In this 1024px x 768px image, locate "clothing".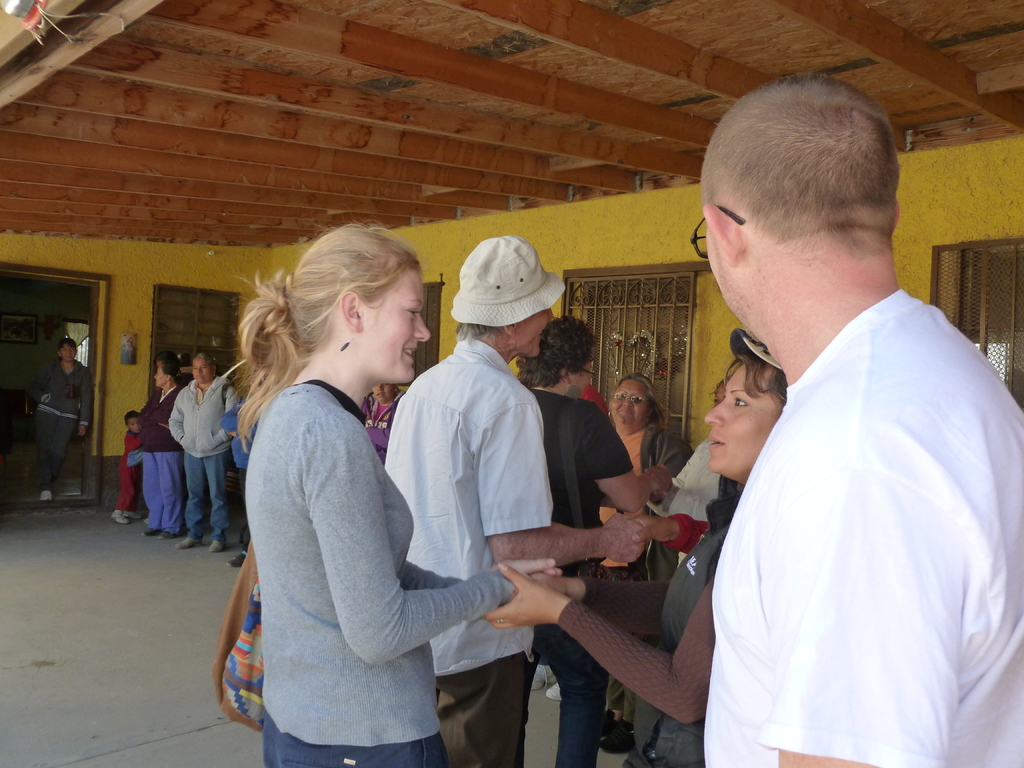
Bounding box: box(113, 429, 140, 511).
